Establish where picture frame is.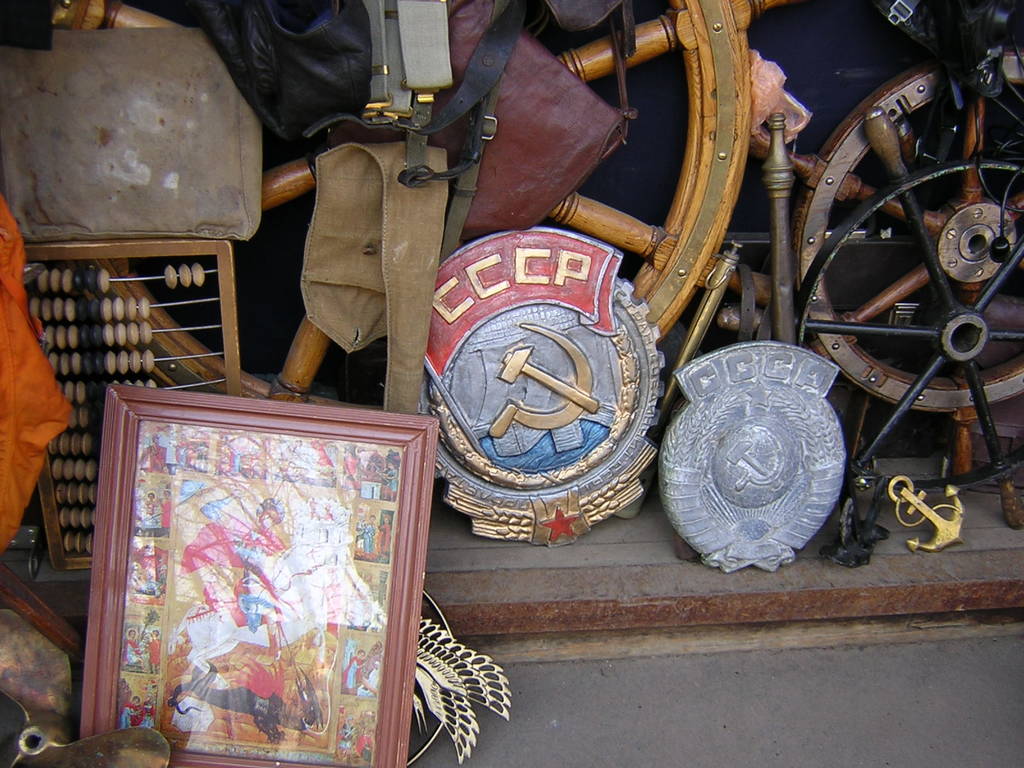
Established at box=[76, 379, 461, 728].
